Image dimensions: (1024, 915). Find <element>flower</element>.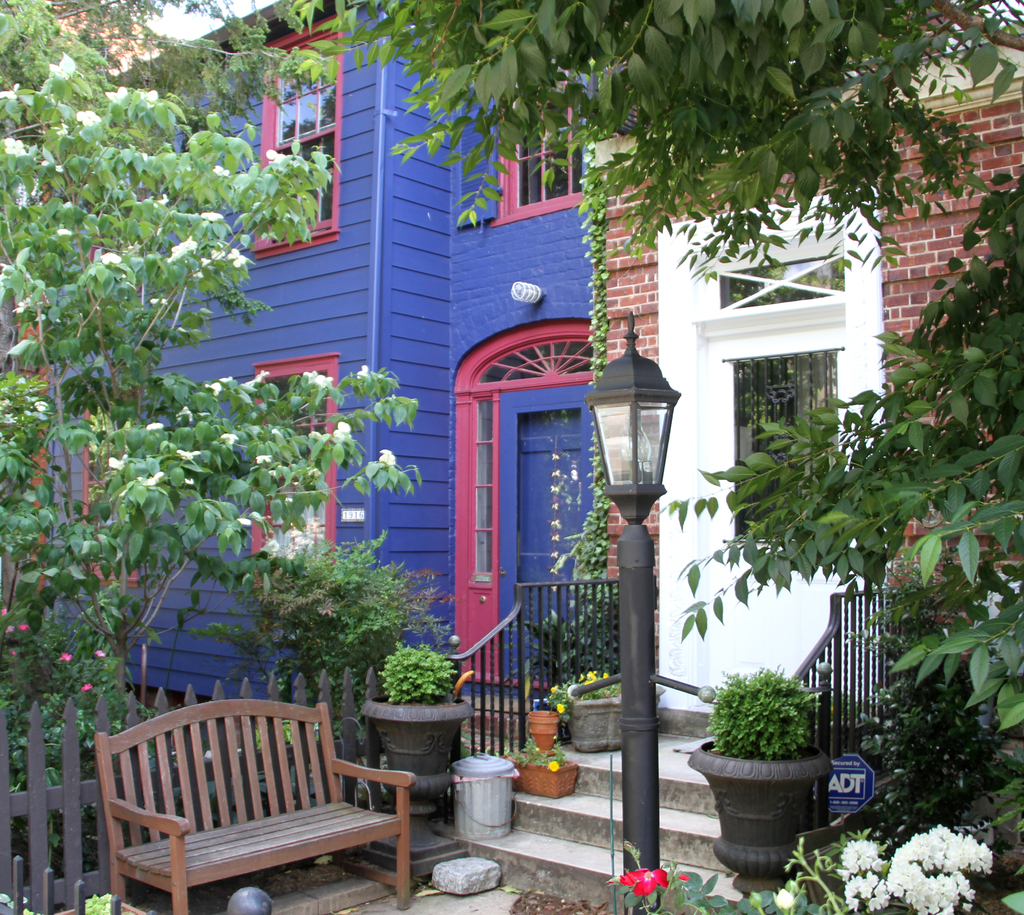
box(170, 232, 195, 259).
